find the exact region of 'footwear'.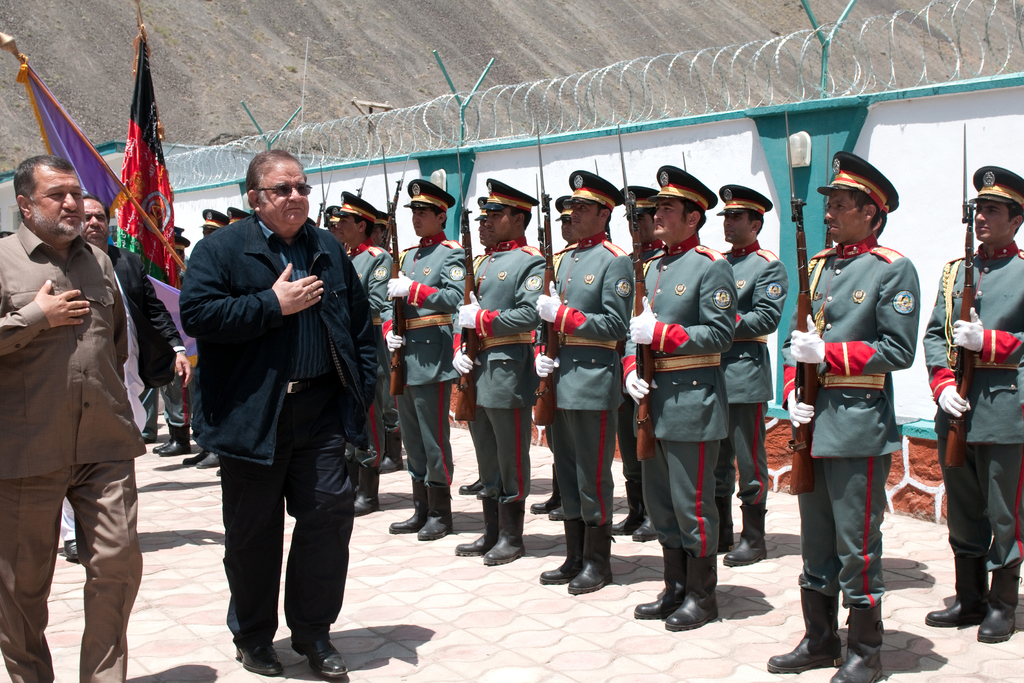
Exact region: l=63, t=541, r=80, b=562.
